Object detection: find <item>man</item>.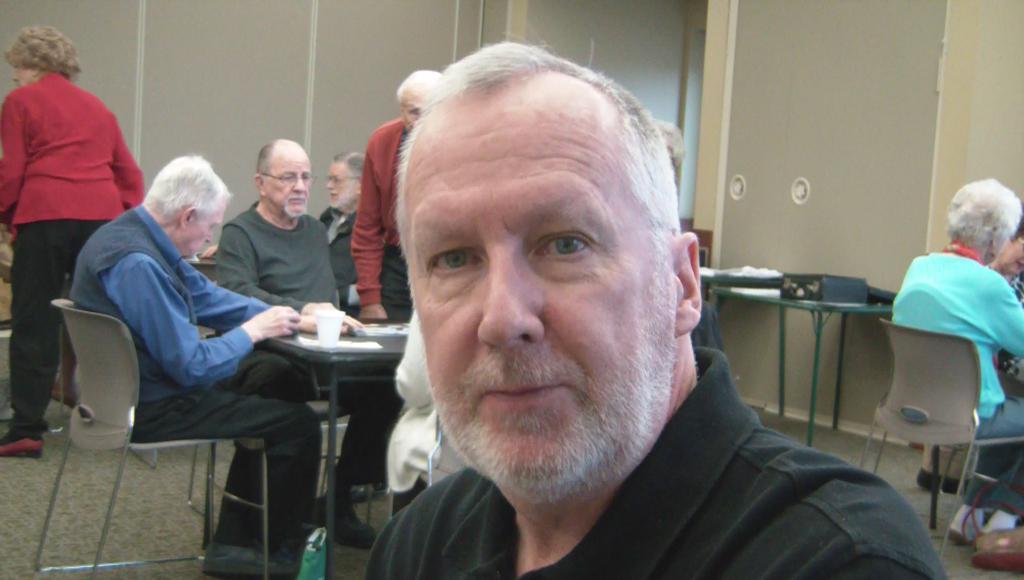
bbox(292, 67, 955, 560).
